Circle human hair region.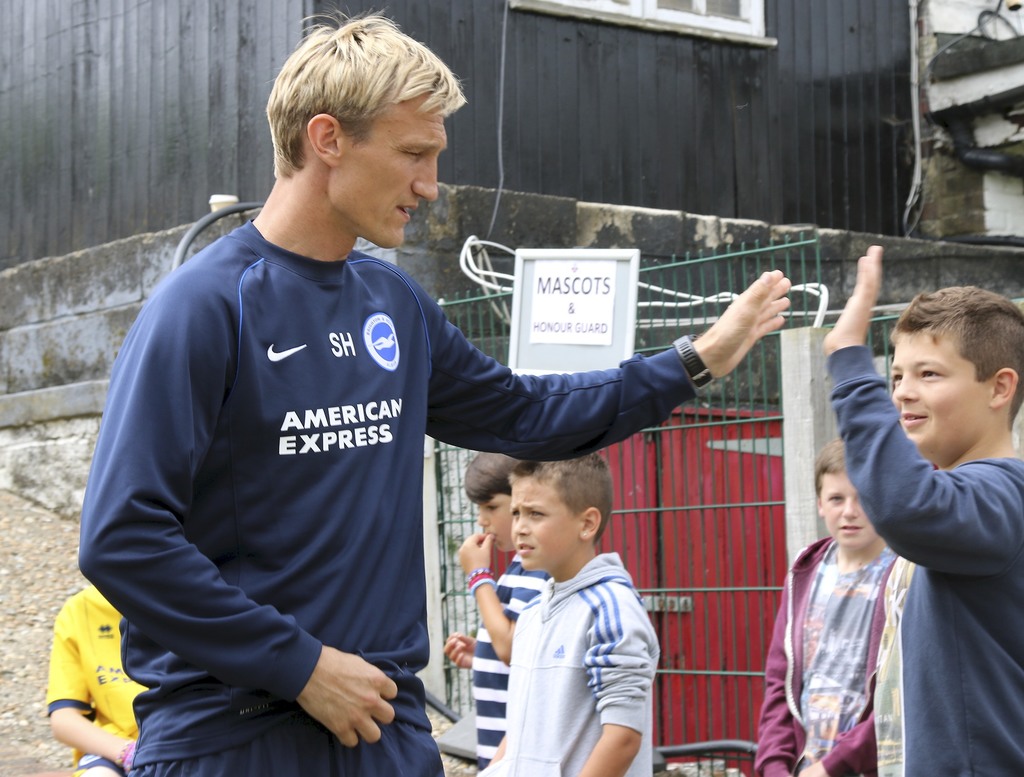
Region: pyautogui.locateOnScreen(254, 19, 452, 206).
